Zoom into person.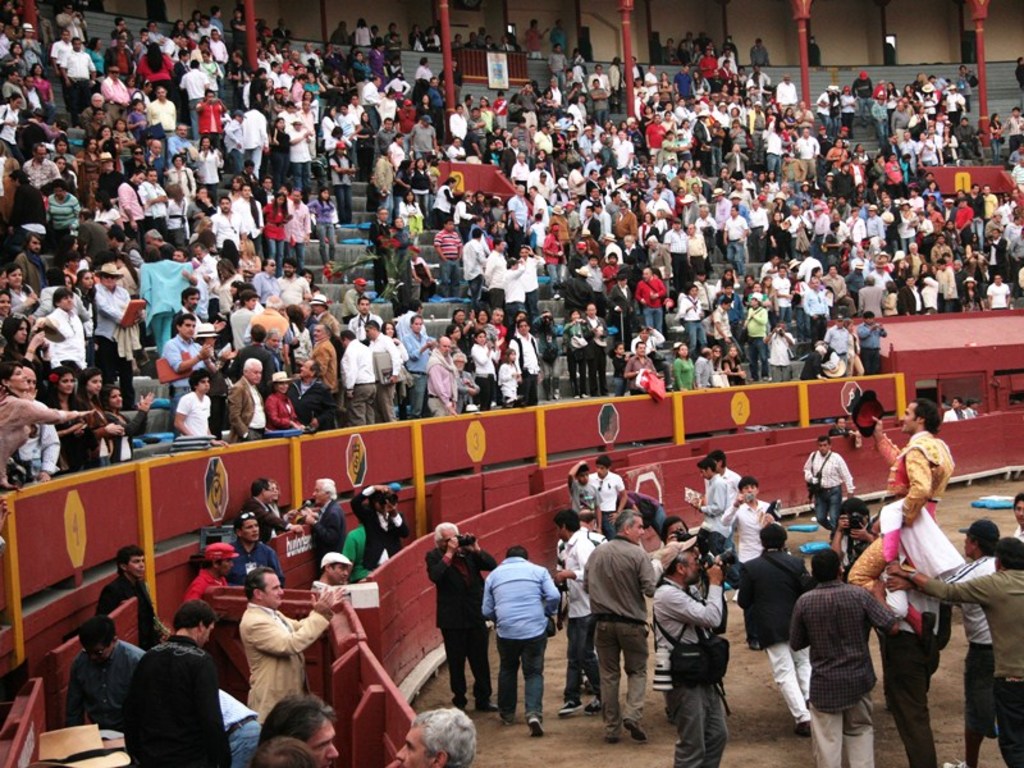
Zoom target: <box>241,477,303,544</box>.
